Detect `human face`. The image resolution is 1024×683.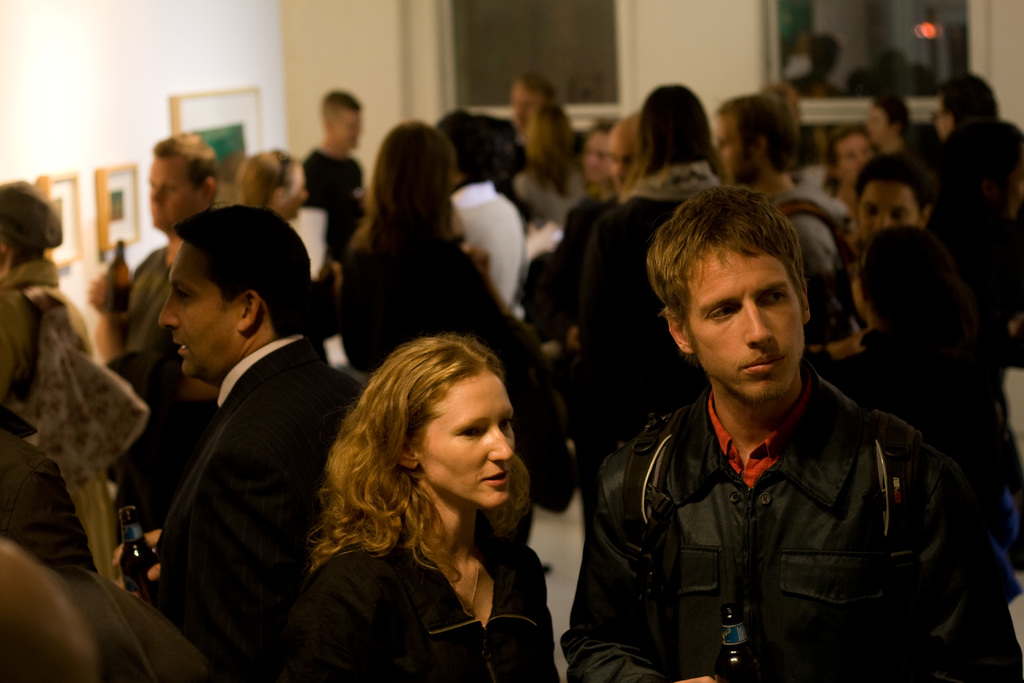
crop(151, 152, 212, 222).
